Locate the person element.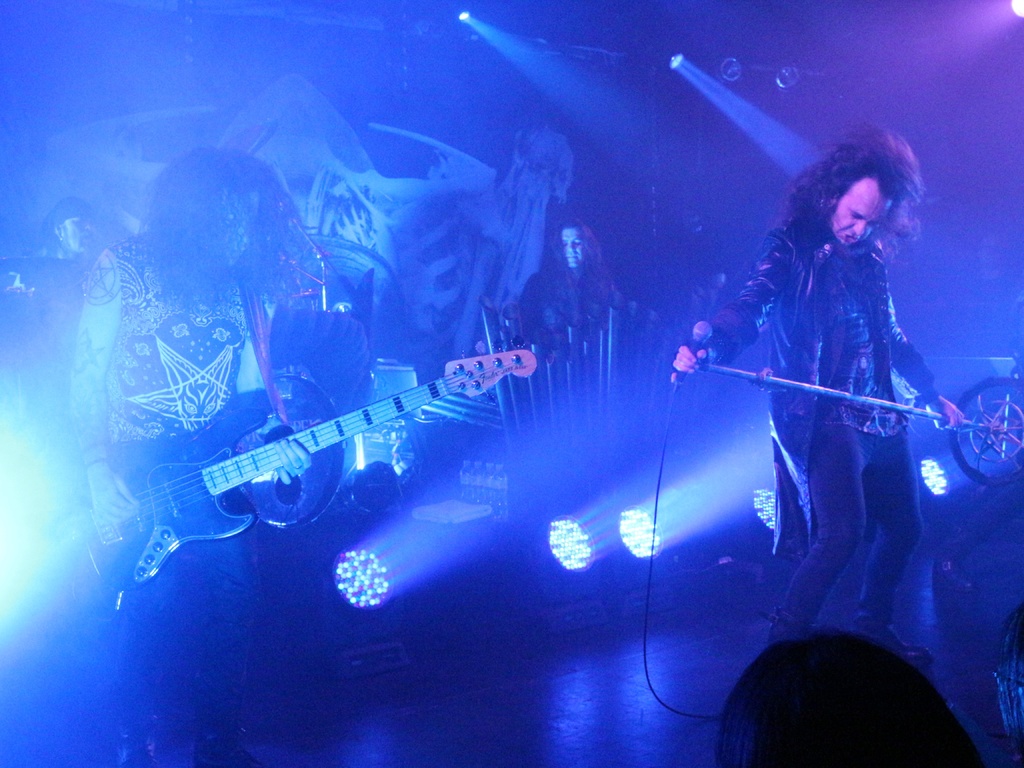
Element bbox: [left=24, top=197, right=90, bottom=284].
